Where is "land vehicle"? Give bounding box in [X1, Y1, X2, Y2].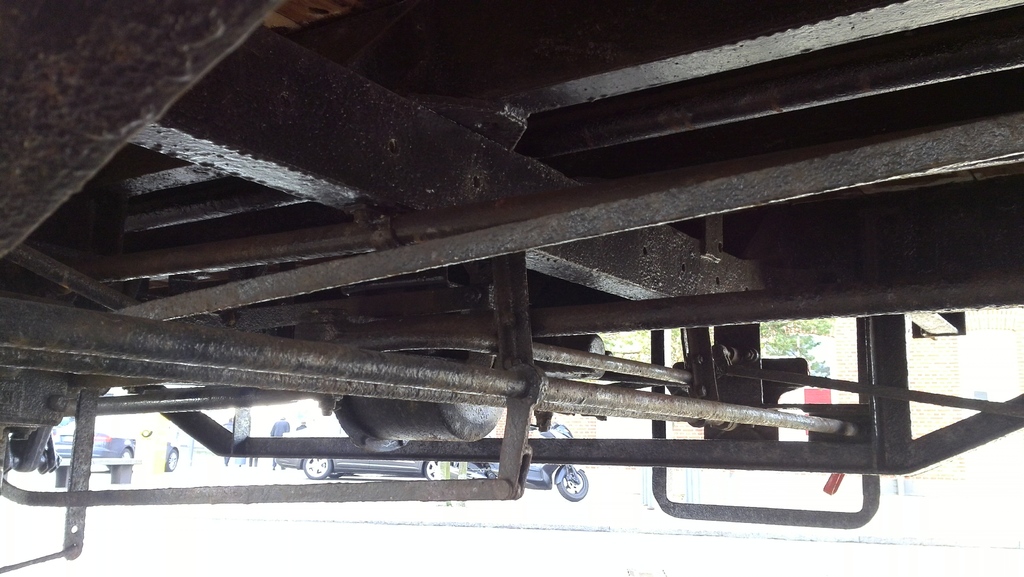
[50, 418, 181, 473].
